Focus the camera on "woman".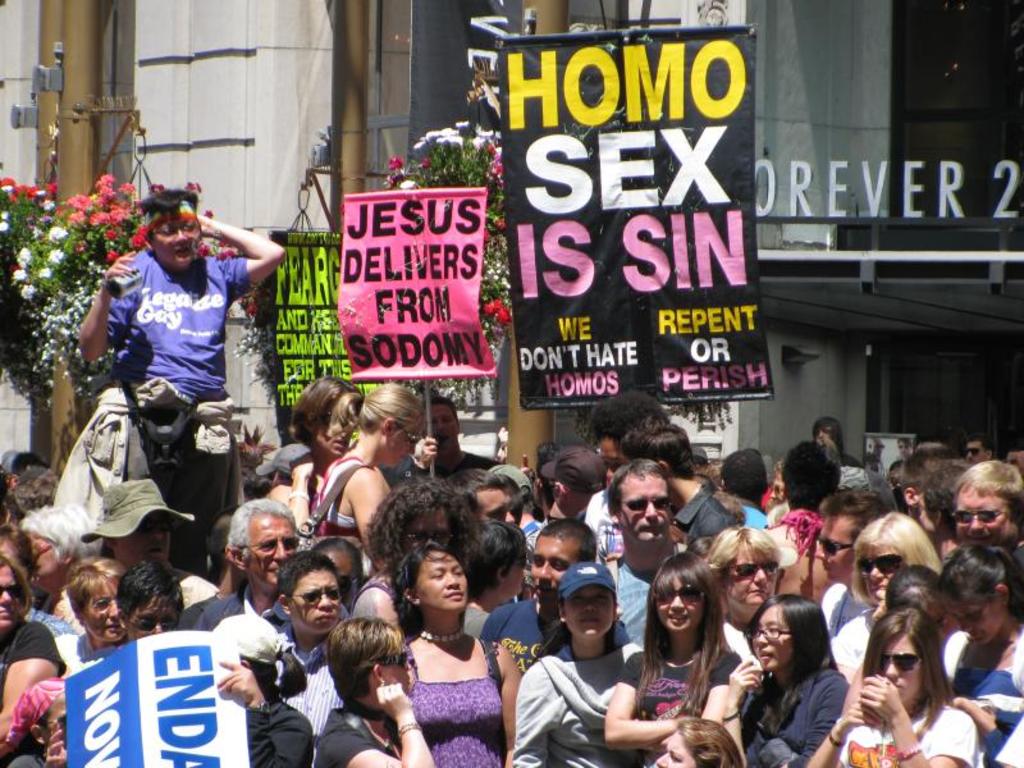
Focus region: (left=0, top=548, right=65, bottom=748).
